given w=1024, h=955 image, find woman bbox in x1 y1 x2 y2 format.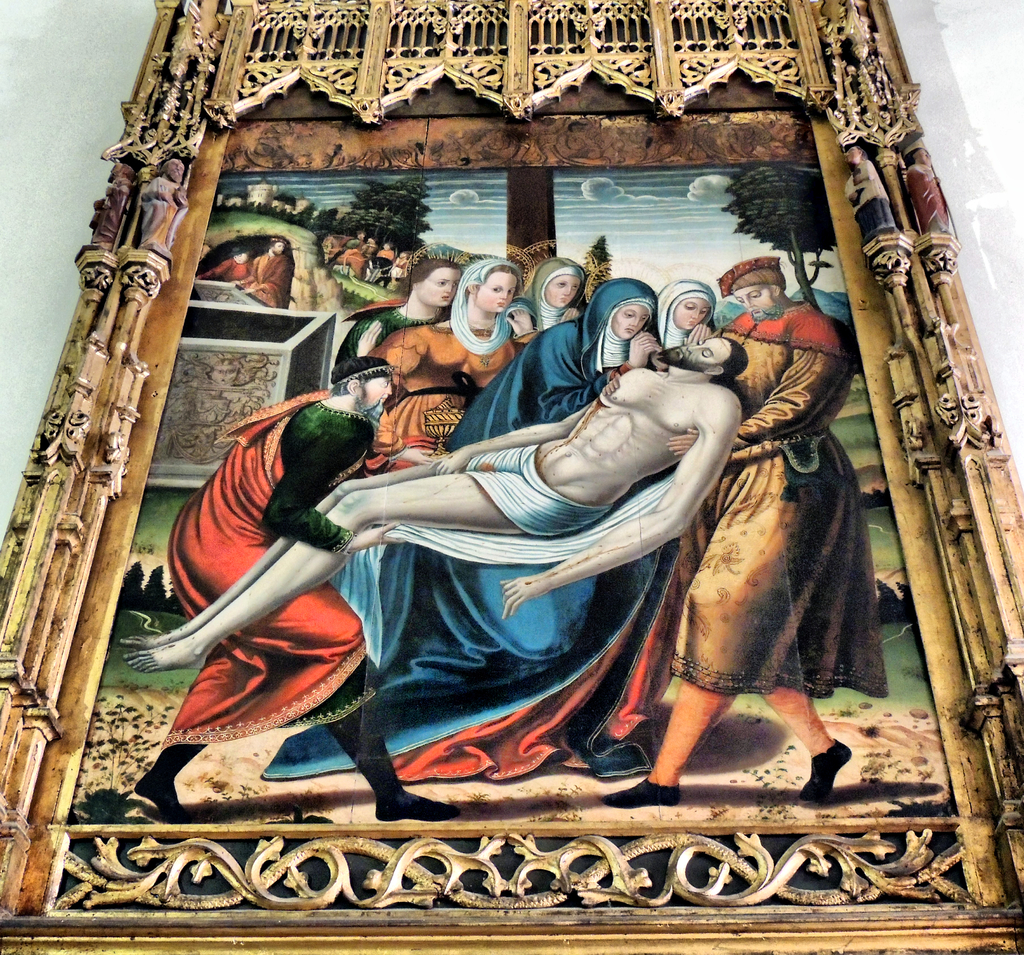
320 250 480 382.
